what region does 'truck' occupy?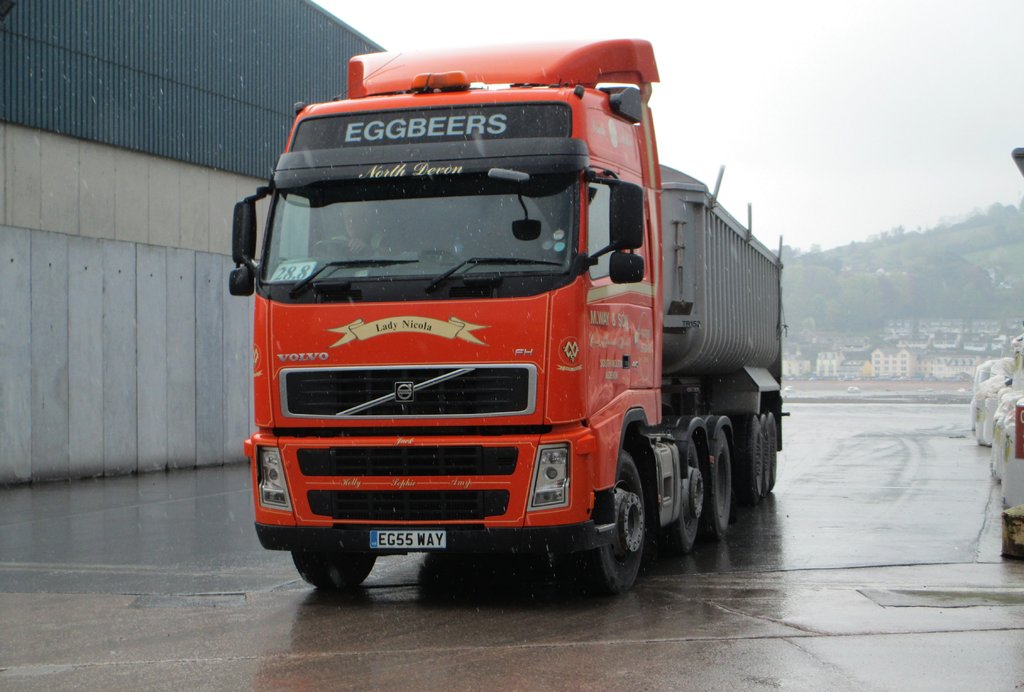
pyautogui.locateOnScreen(227, 54, 801, 606).
